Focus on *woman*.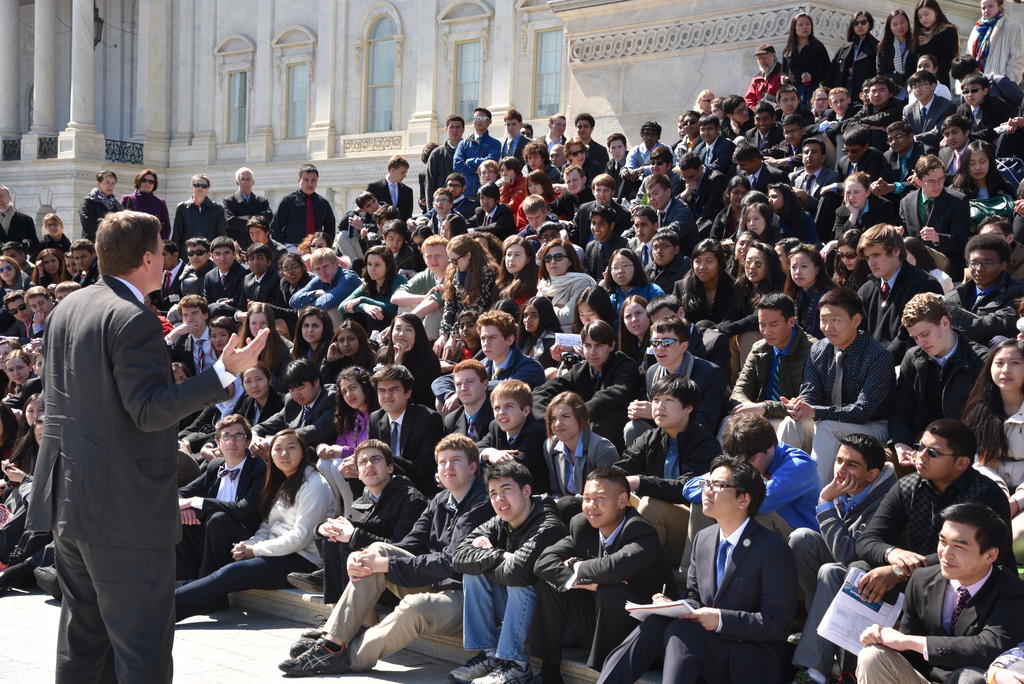
Focused at (left=445, top=311, right=484, bottom=367).
